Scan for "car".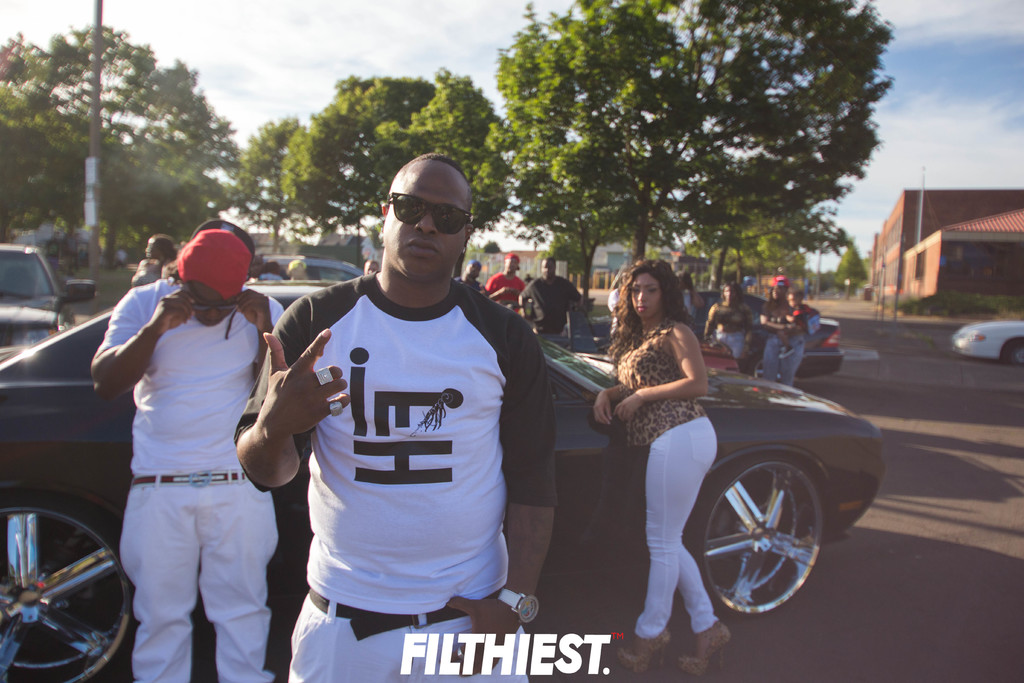
Scan result: bbox=[259, 253, 365, 286].
